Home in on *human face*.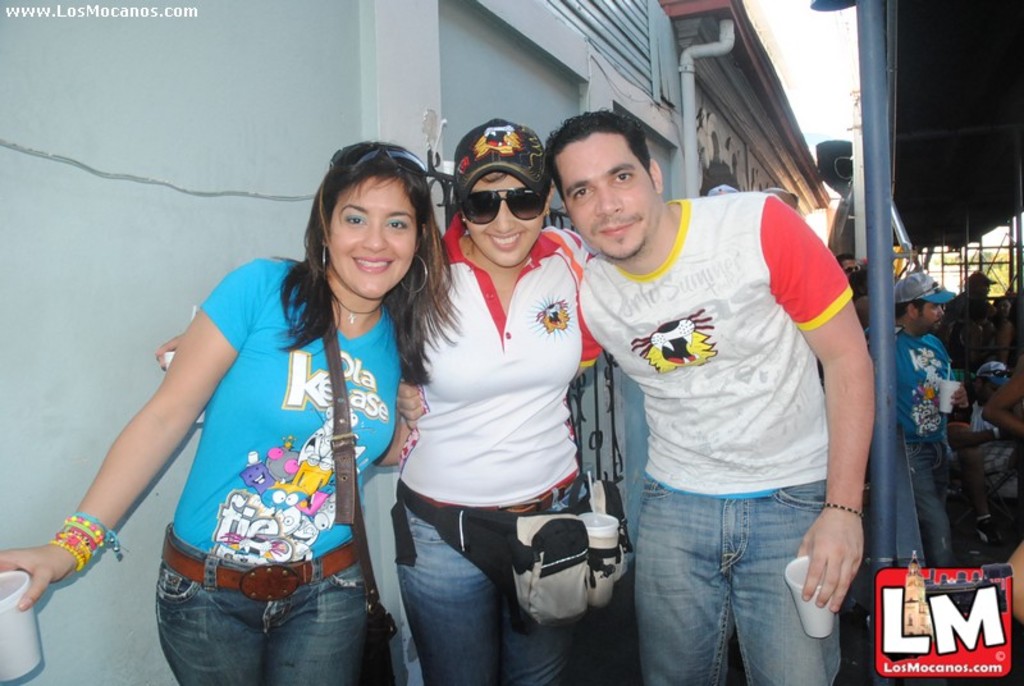
Homed in at 996/298/1015/317.
